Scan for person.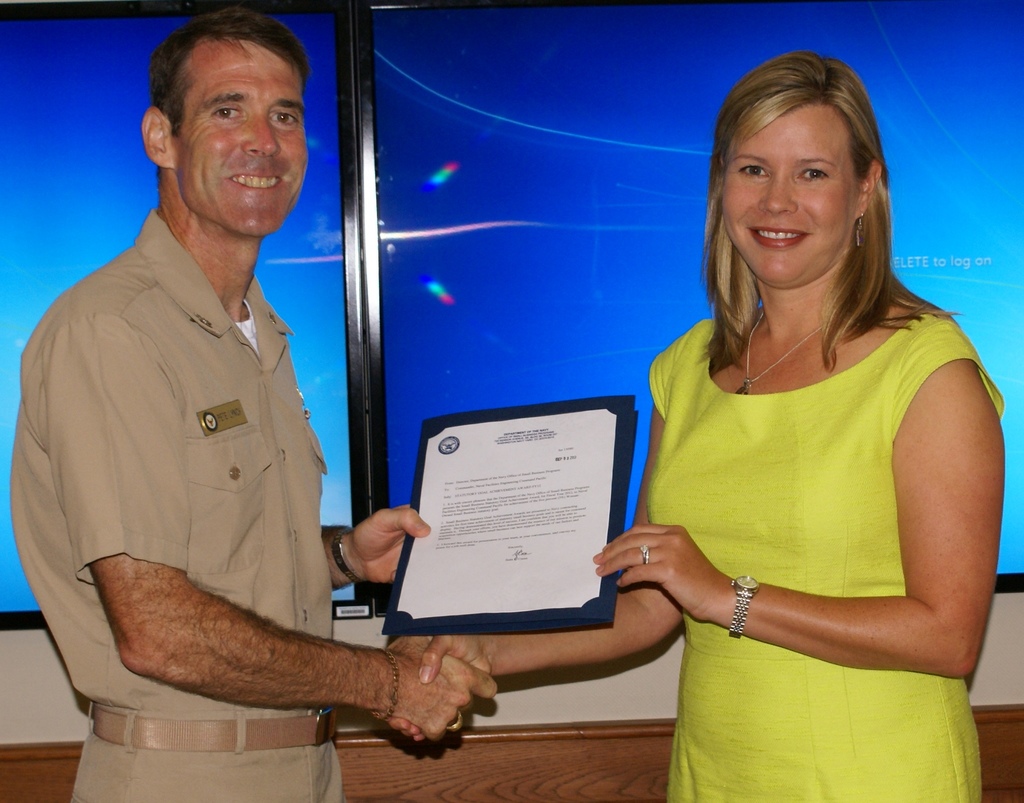
Scan result: bbox=[7, 8, 497, 802].
